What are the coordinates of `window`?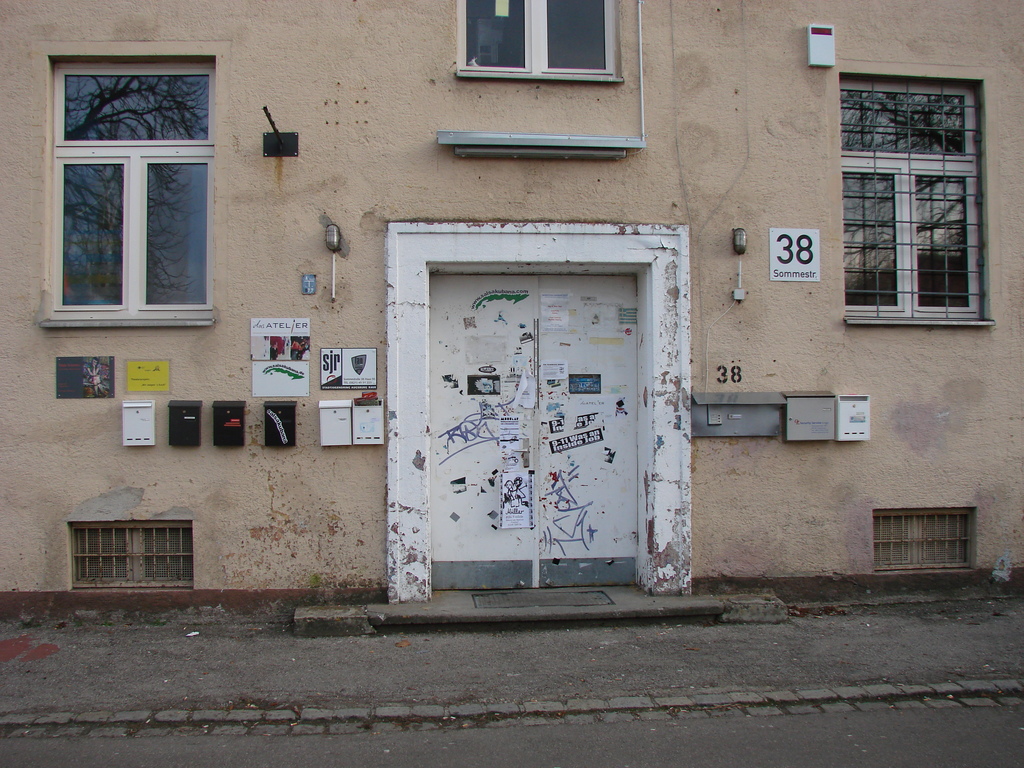
[467,0,616,74].
